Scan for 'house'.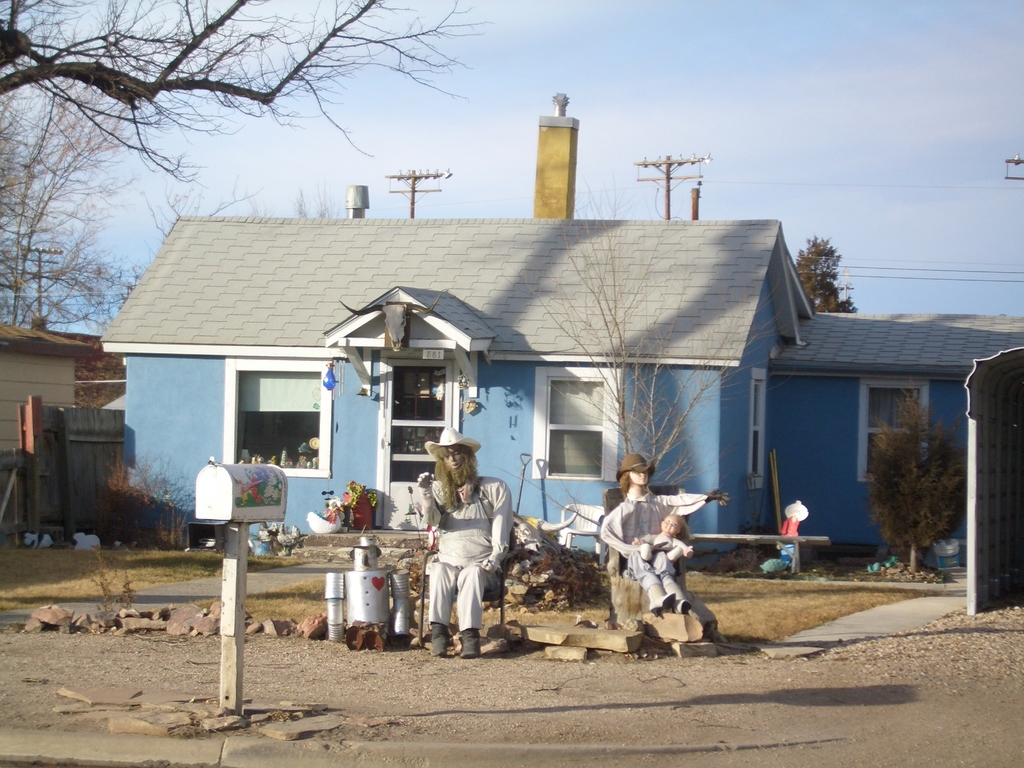
Scan result: 0 326 92 452.
